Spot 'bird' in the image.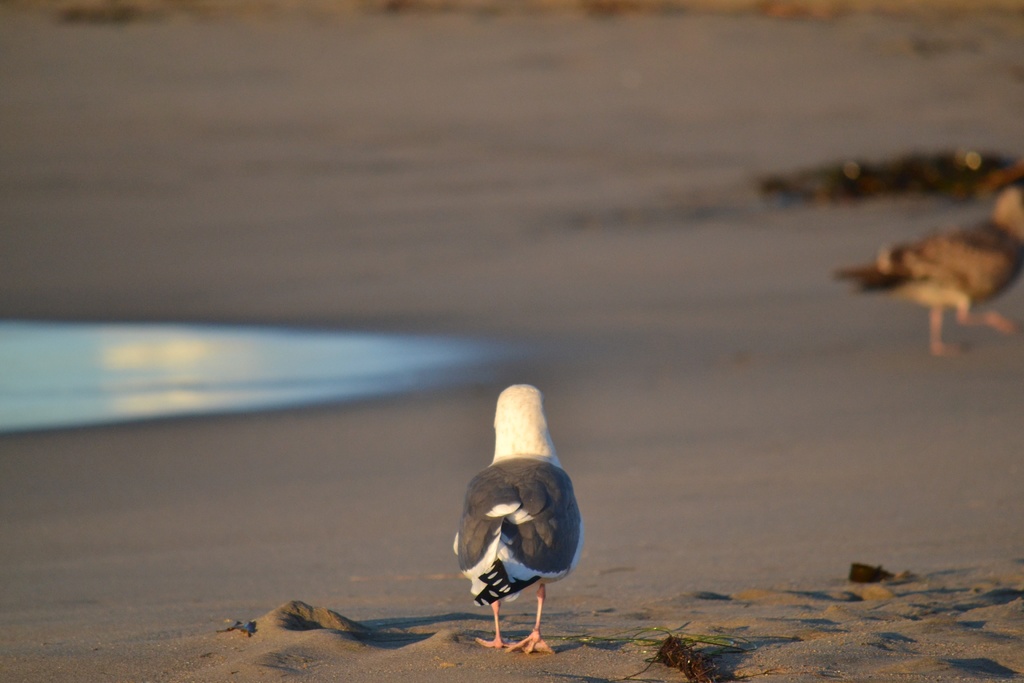
'bird' found at (x1=453, y1=381, x2=589, y2=657).
